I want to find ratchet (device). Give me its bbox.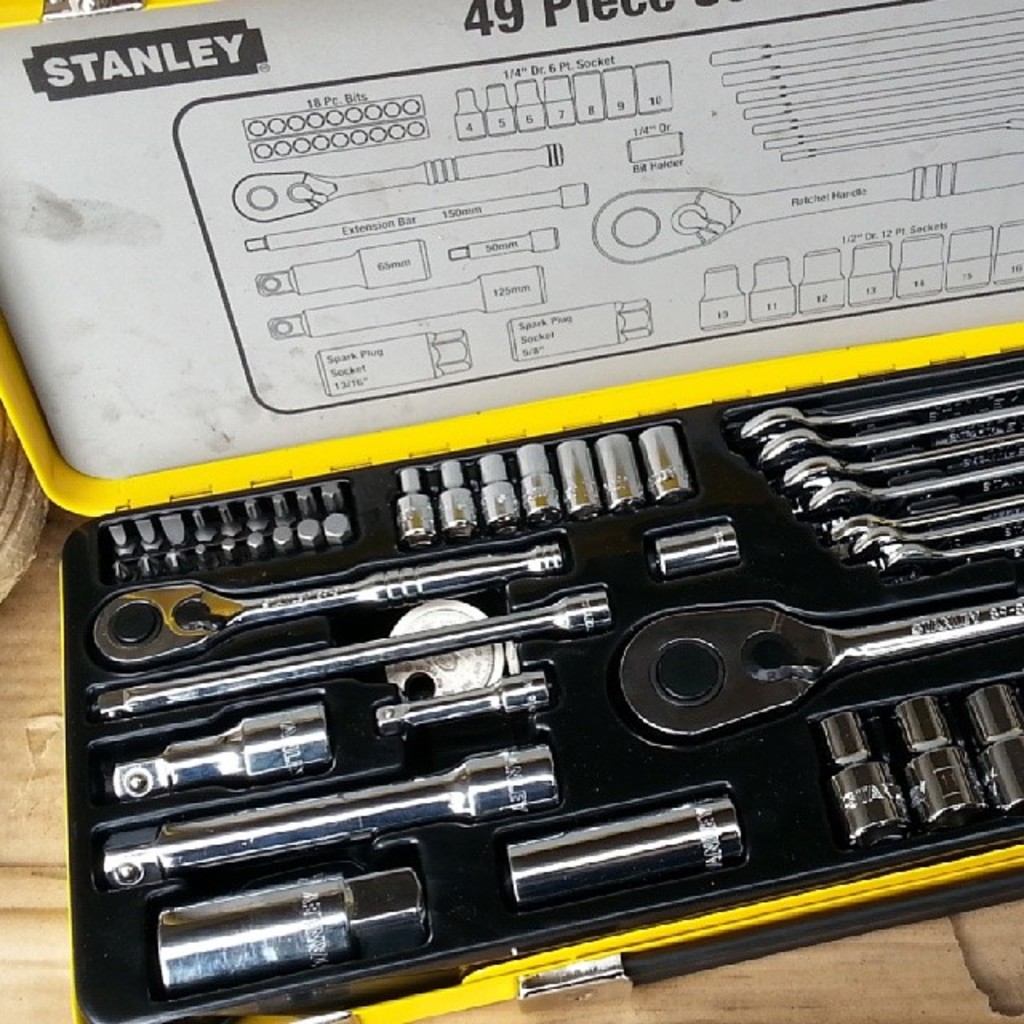
crop(86, 581, 614, 733).
